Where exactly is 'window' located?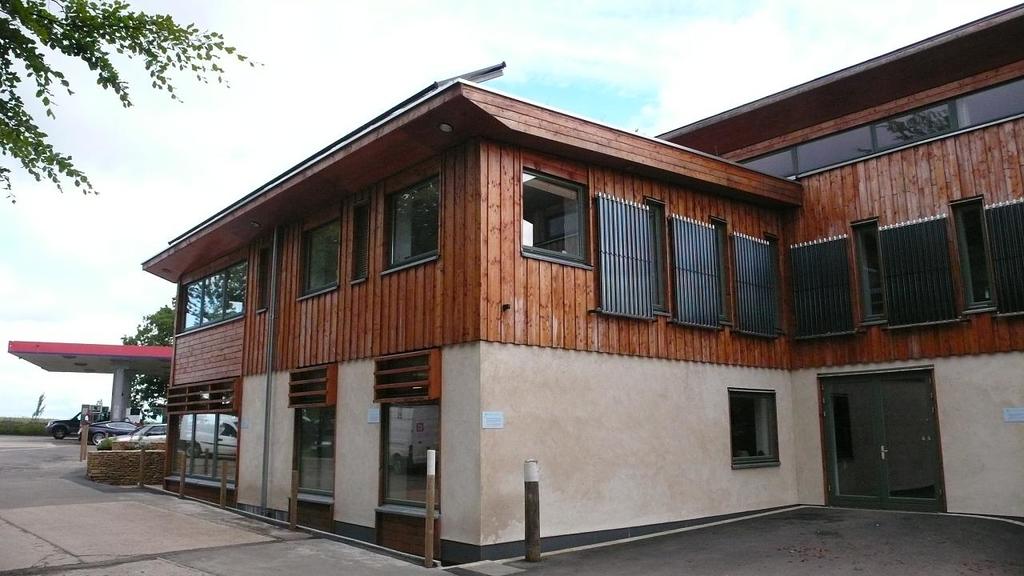
Its bounding box is bbox=[732, 401, 760, 444].
